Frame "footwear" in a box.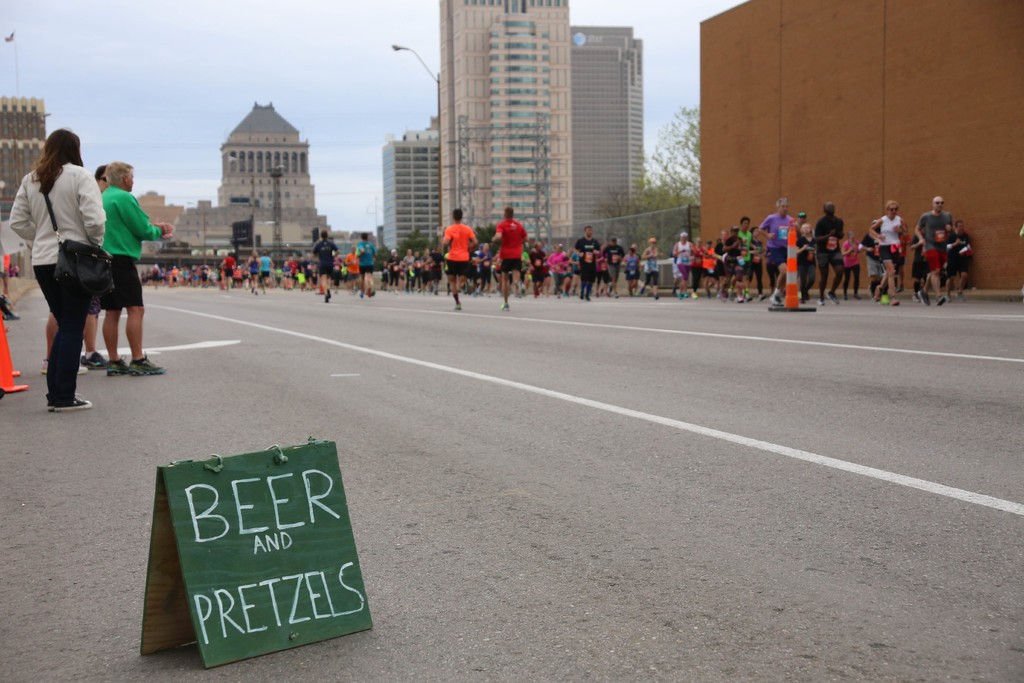
(x1=938, y1=293, x2=947, y2=302).
